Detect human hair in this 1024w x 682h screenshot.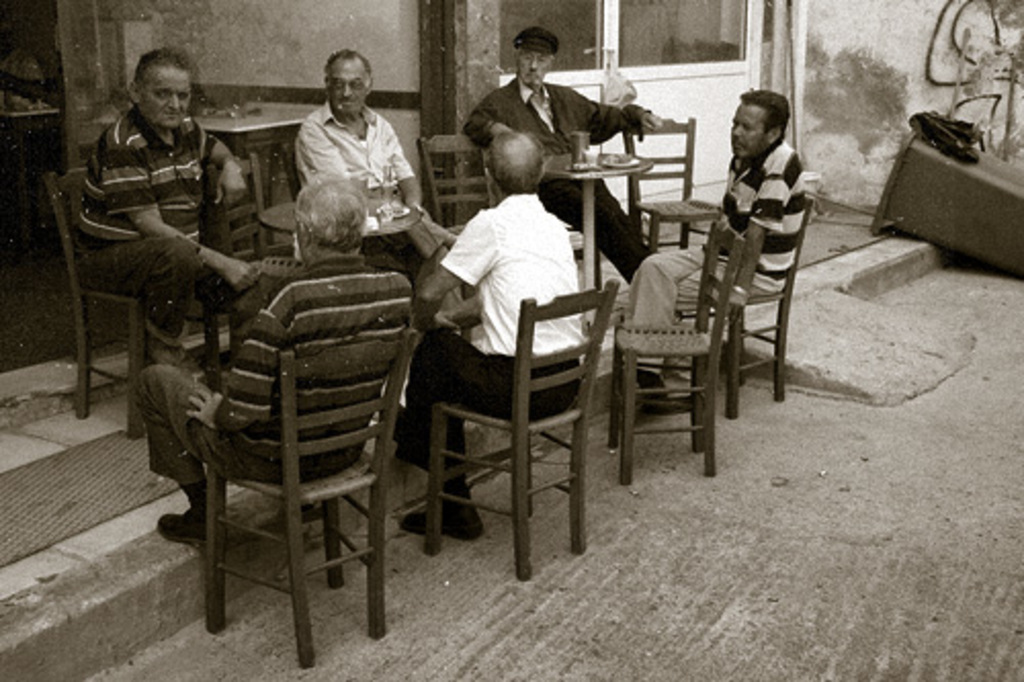
Detection: select_region(322, 49, 373, 78).
